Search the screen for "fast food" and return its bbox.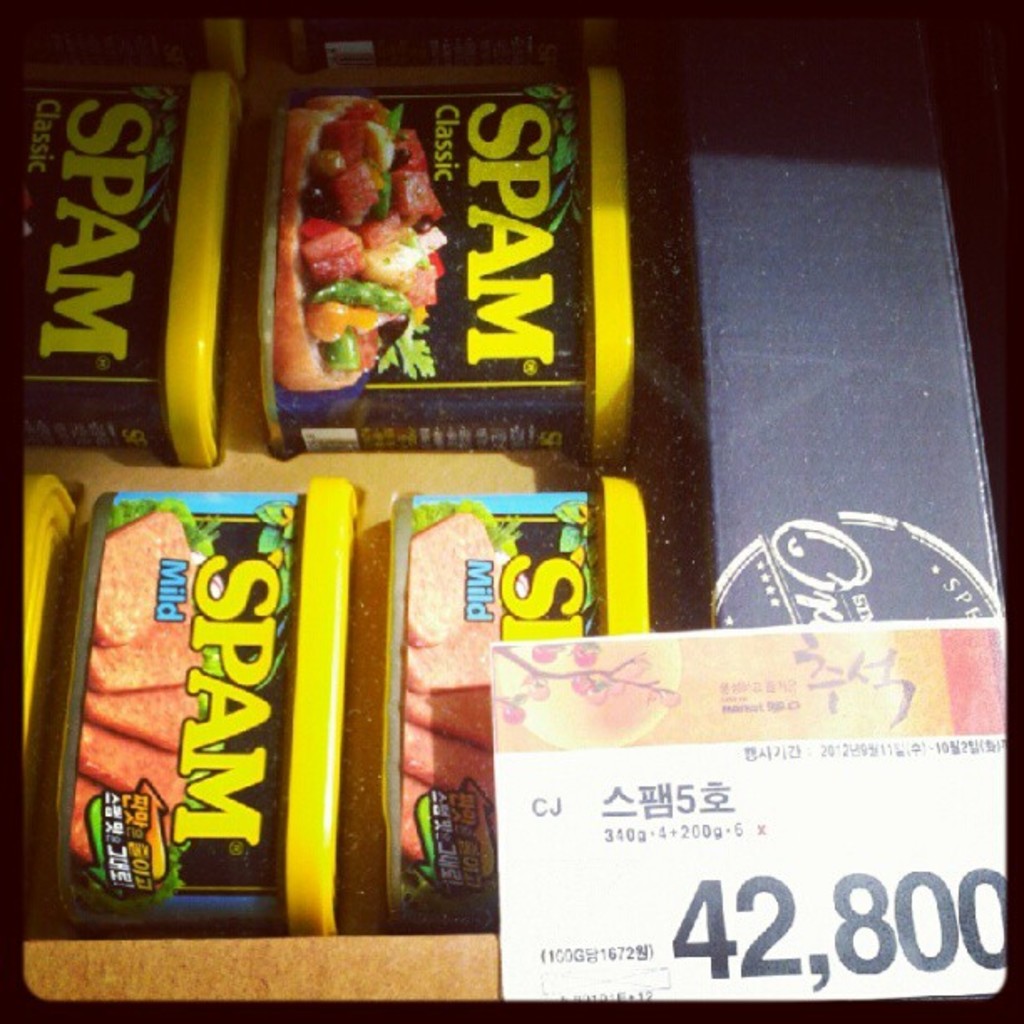
Found: crop(67, 773, 144, 867).
